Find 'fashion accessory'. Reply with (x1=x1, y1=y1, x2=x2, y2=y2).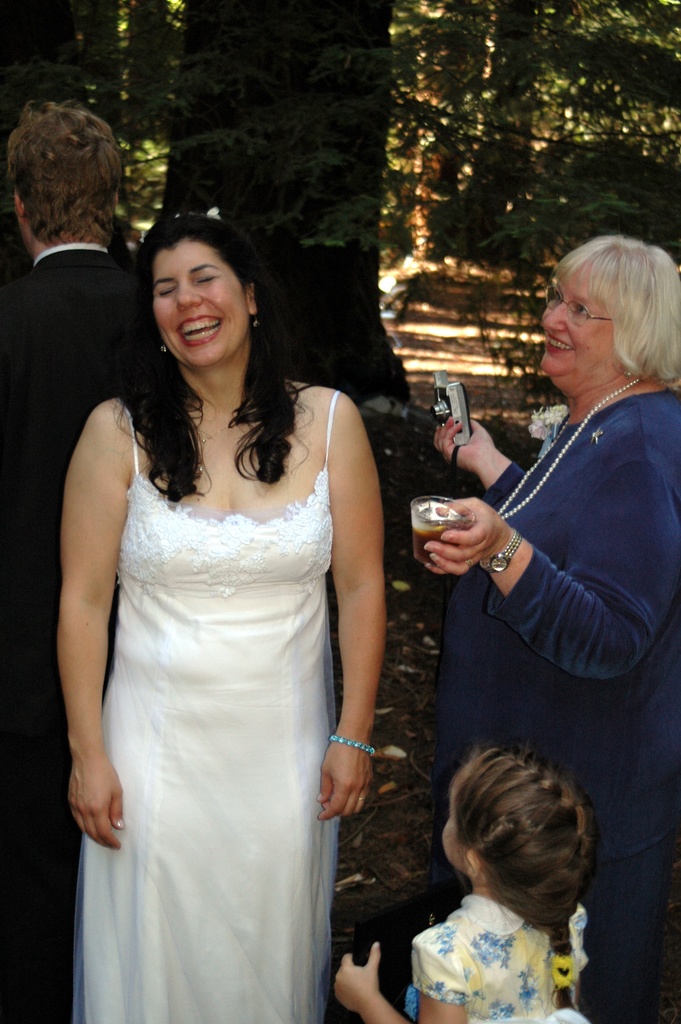
(x1=499, y1=372, x2=643, y2=522).
